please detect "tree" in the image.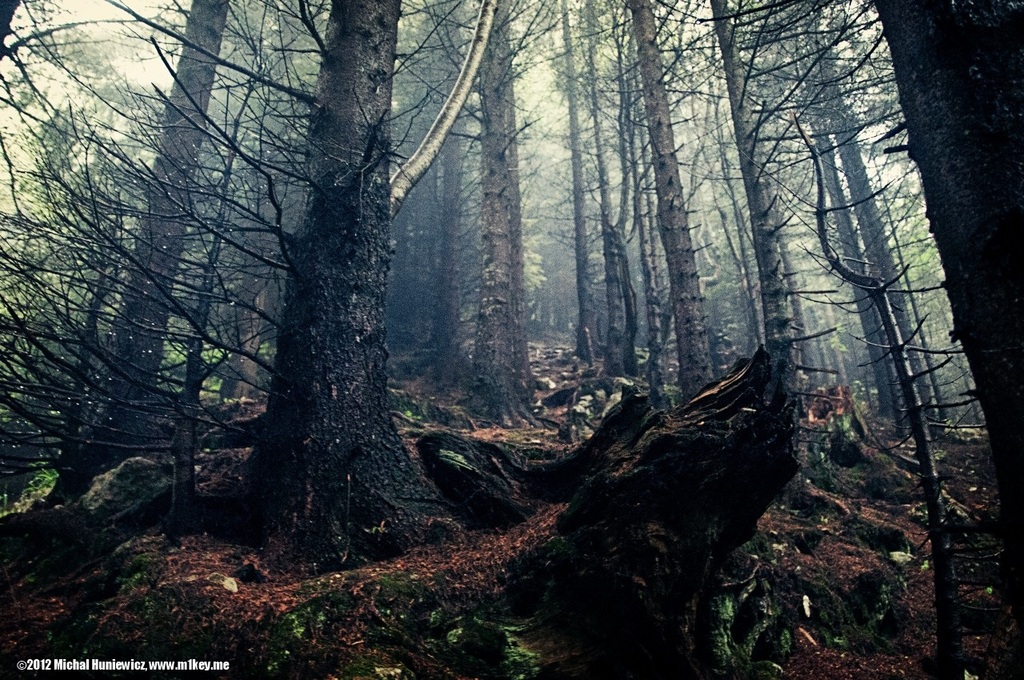
122:50:475:553.
